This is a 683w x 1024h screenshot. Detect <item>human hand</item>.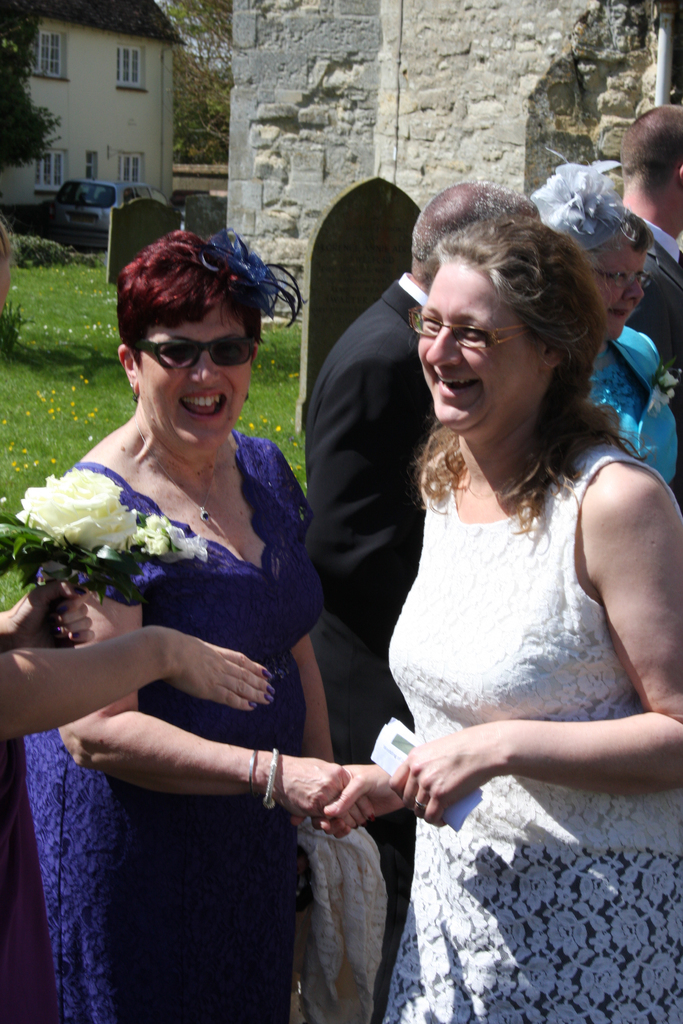
[left=0, top=575, right=100, bottom=649].
